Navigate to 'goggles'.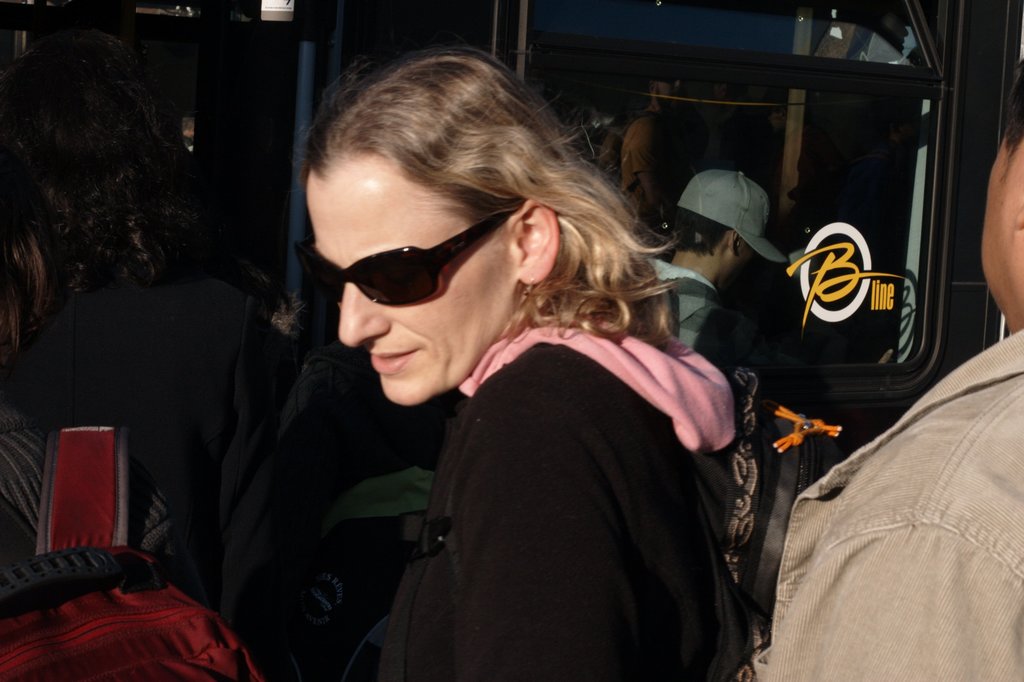
Navigation target: locate(315, 204, 557, 314).
